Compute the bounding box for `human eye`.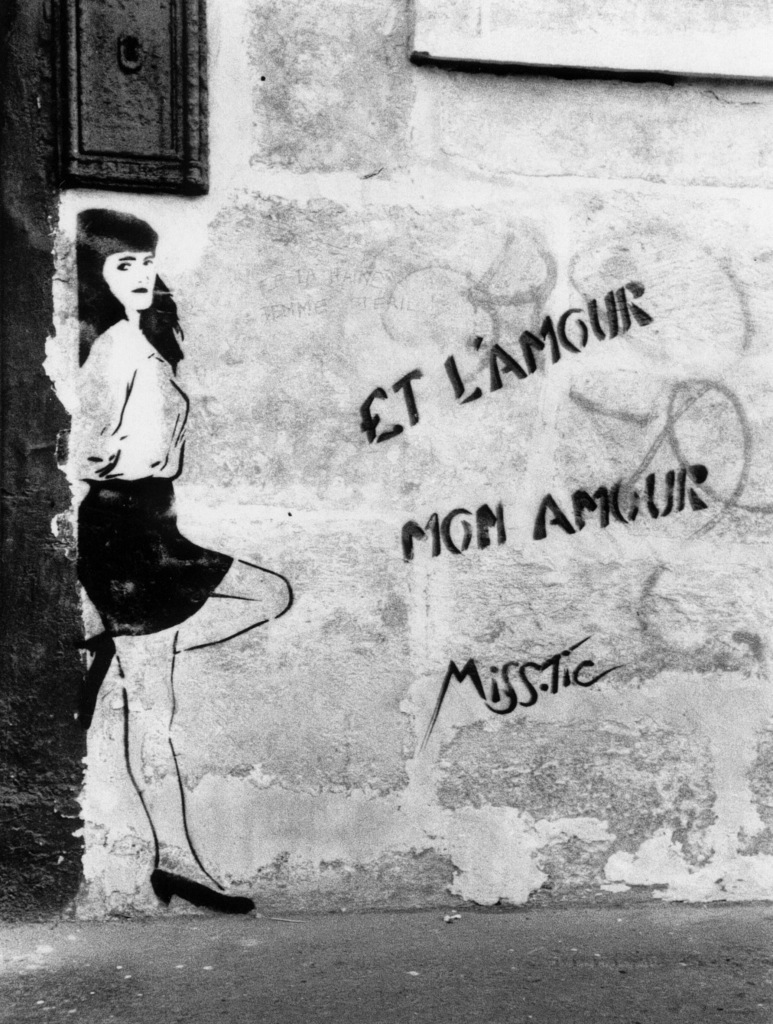
141:254:154:273.
